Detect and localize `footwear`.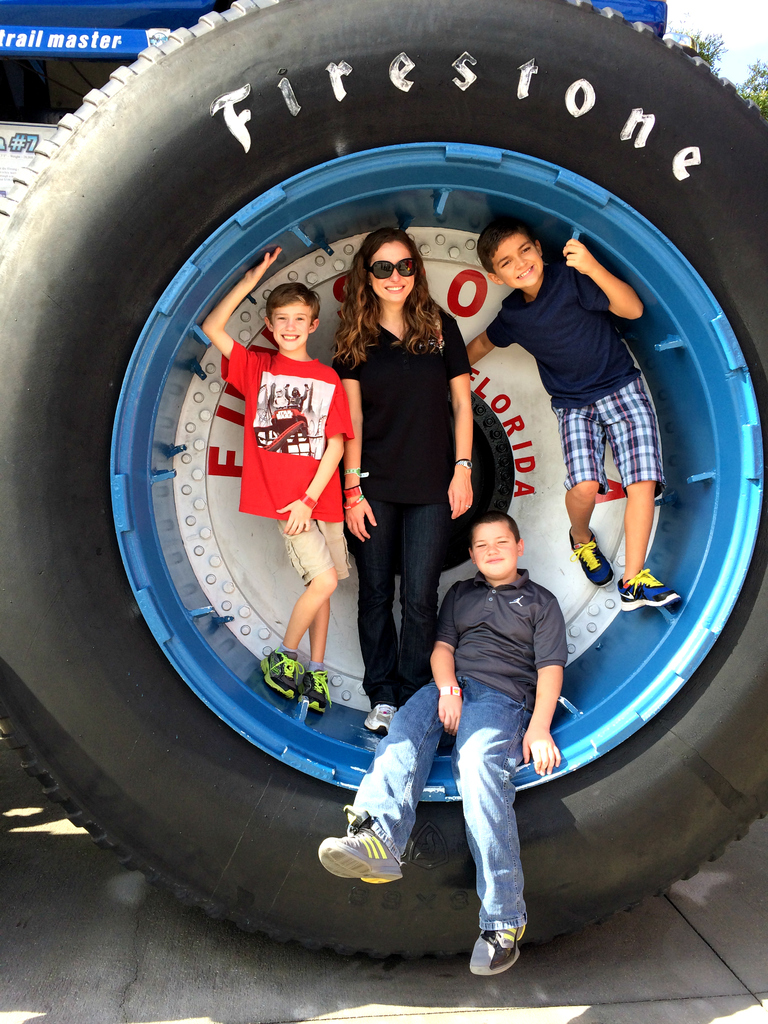
Localized at [317, 824, 403, 886].
